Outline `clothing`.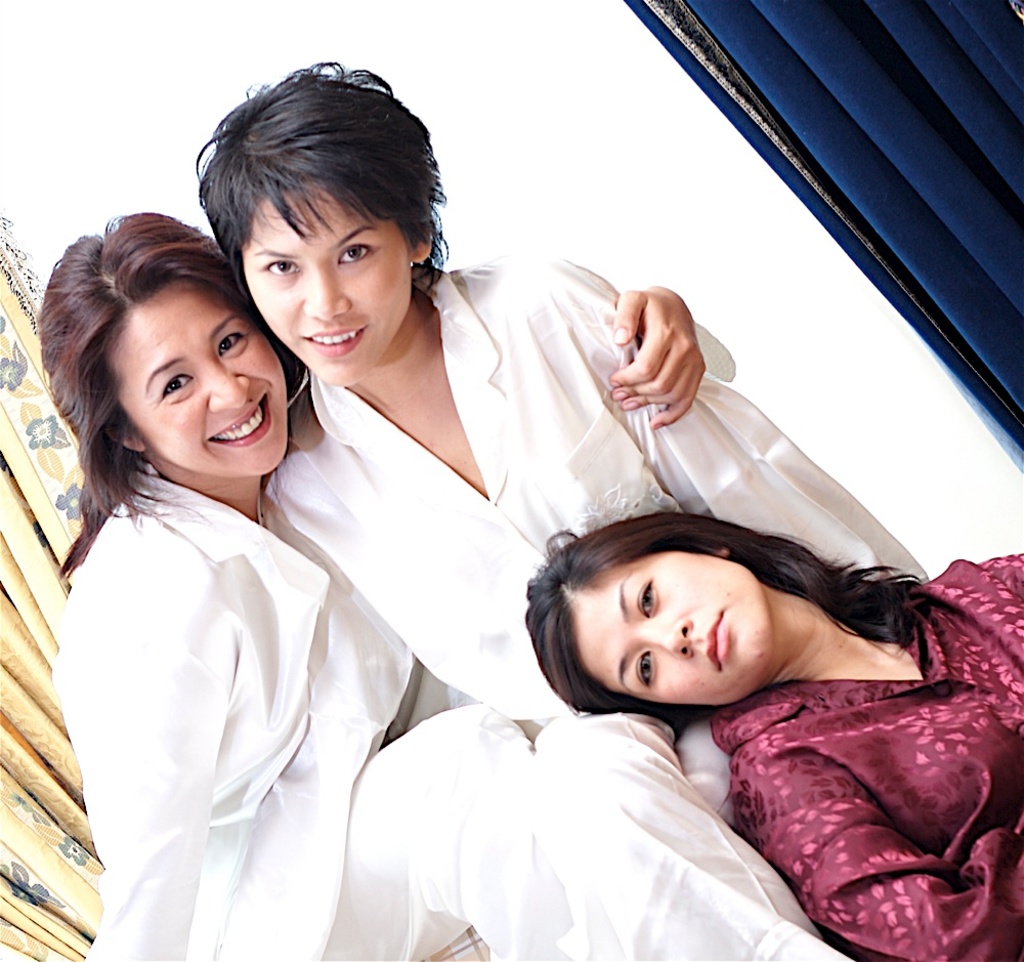
Outline: <region>78, 328, 739, 961</region>.
